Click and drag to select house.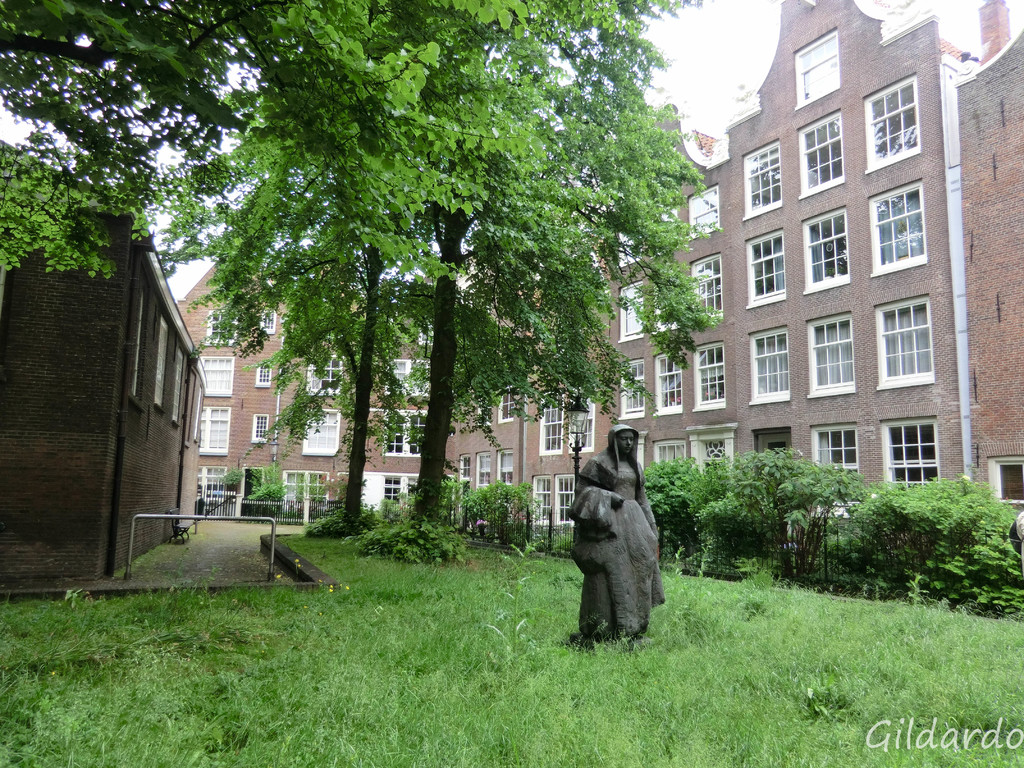
Selection: 452 290 525 532.
